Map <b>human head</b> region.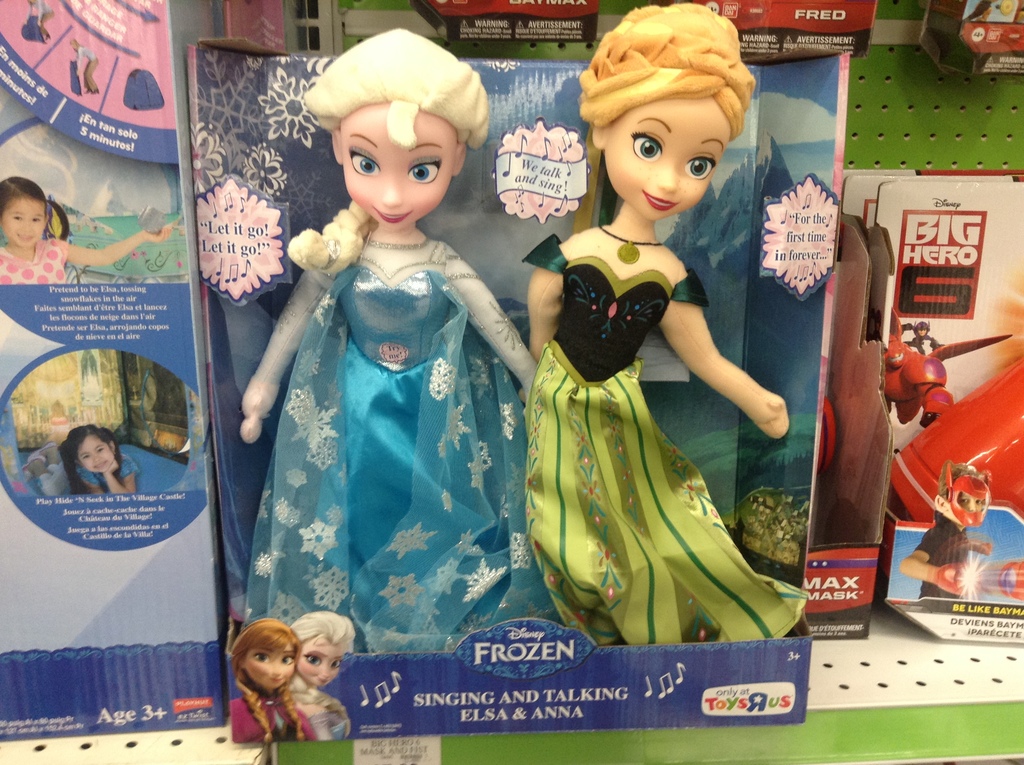
Mapped to <bbox>321, 33, 481, 225</bbox>.
